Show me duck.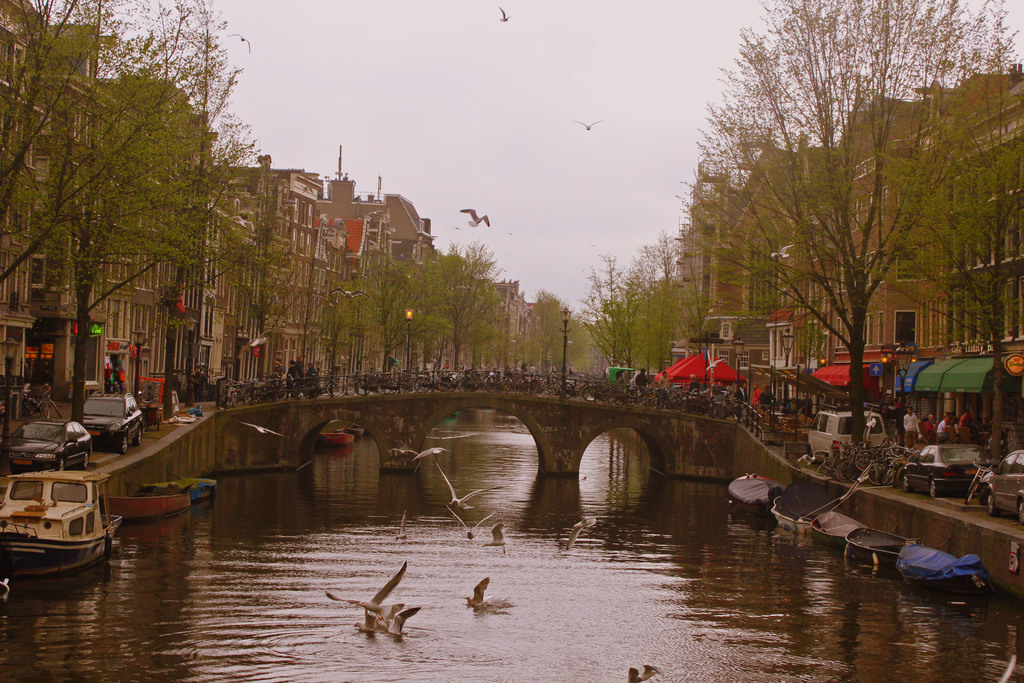
duck is here: bbox=[341, 557, 417, 649].
